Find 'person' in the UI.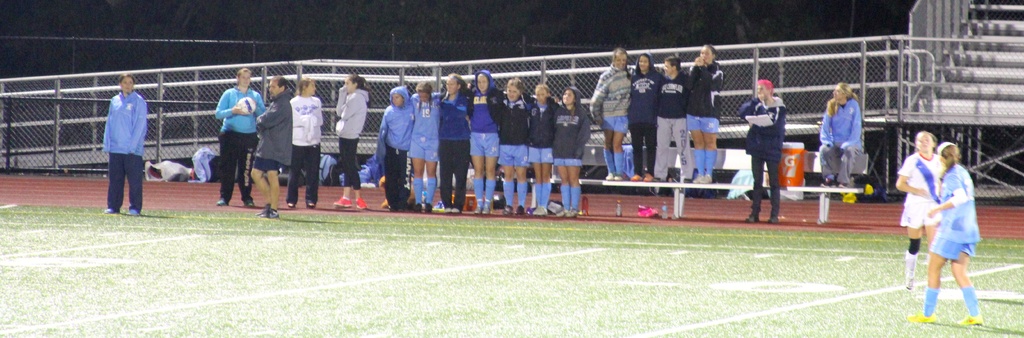
UI element at bbox=[685, 43, 723, 187].
